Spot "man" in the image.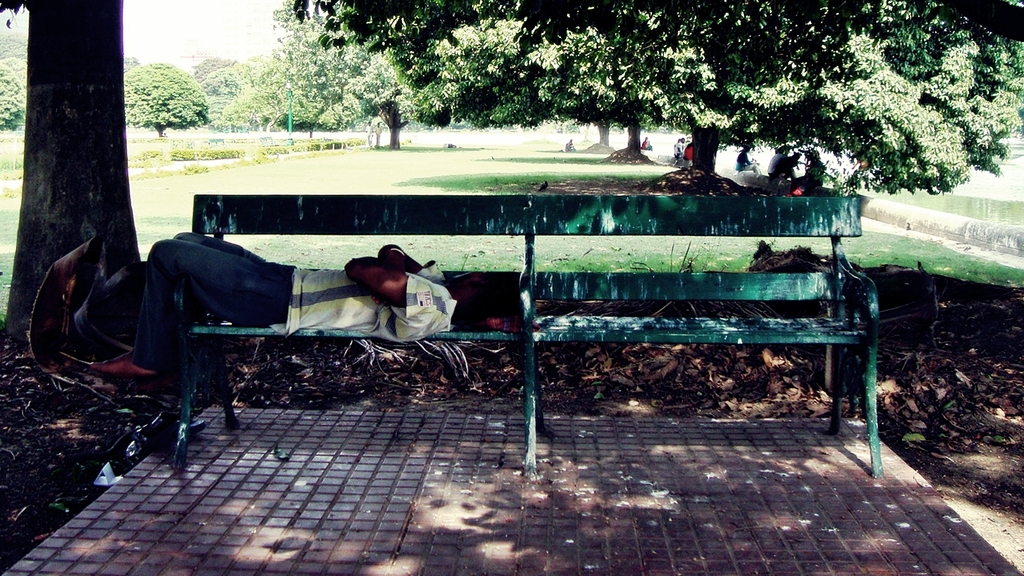
"man" found at <bbox>116, 223, 525, 399</bbox>.
